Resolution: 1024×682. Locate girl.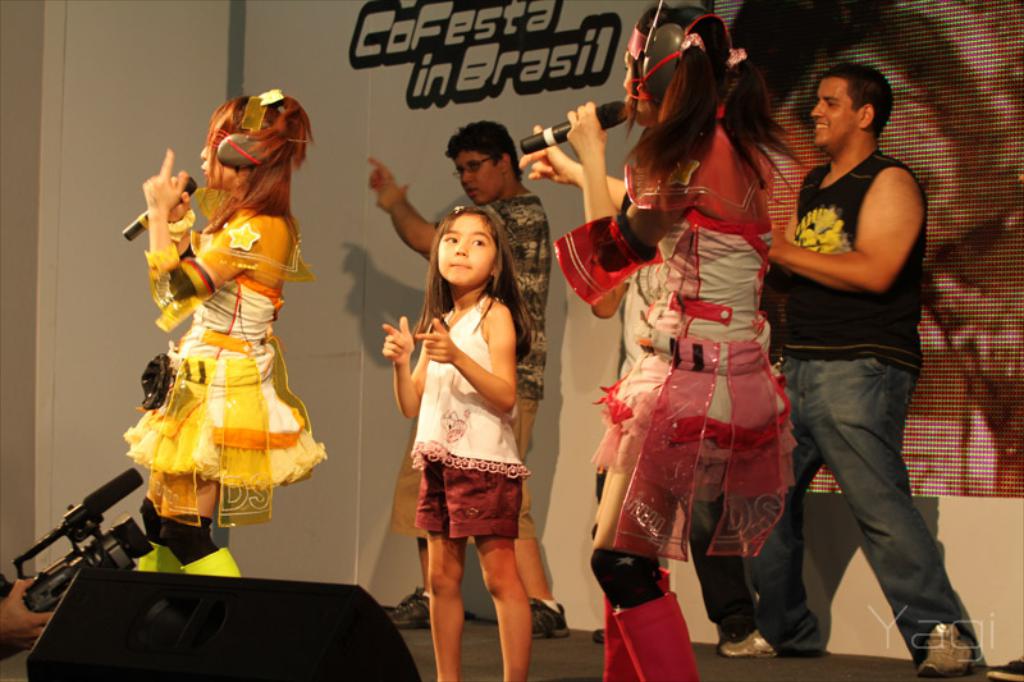
[520, 0, 797, 681].
